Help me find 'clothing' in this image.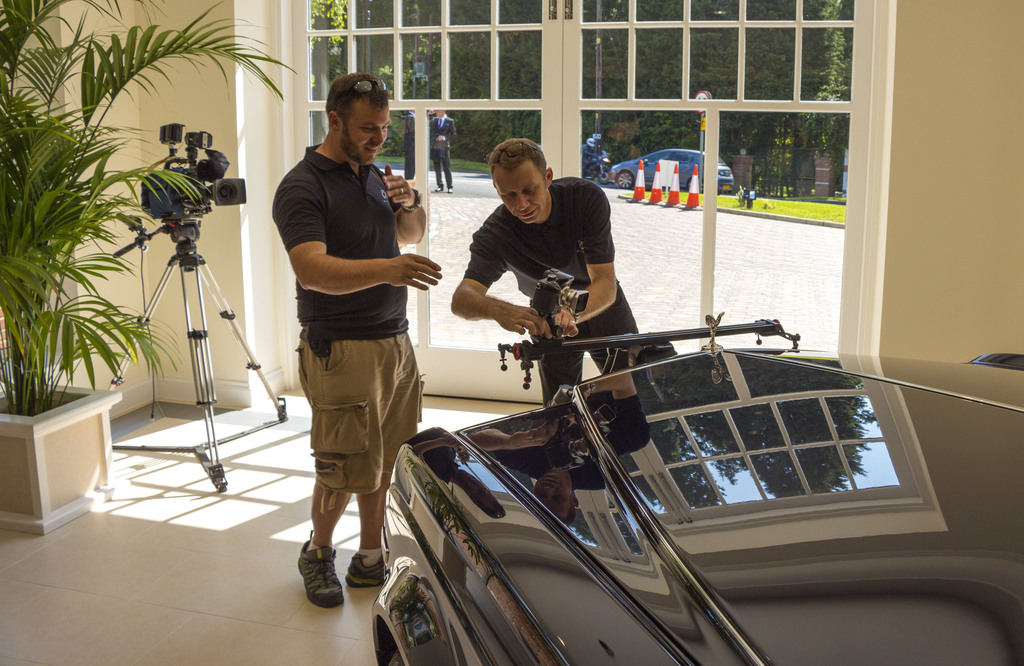
Found it: bbox=[570, 132, 617, 178].
